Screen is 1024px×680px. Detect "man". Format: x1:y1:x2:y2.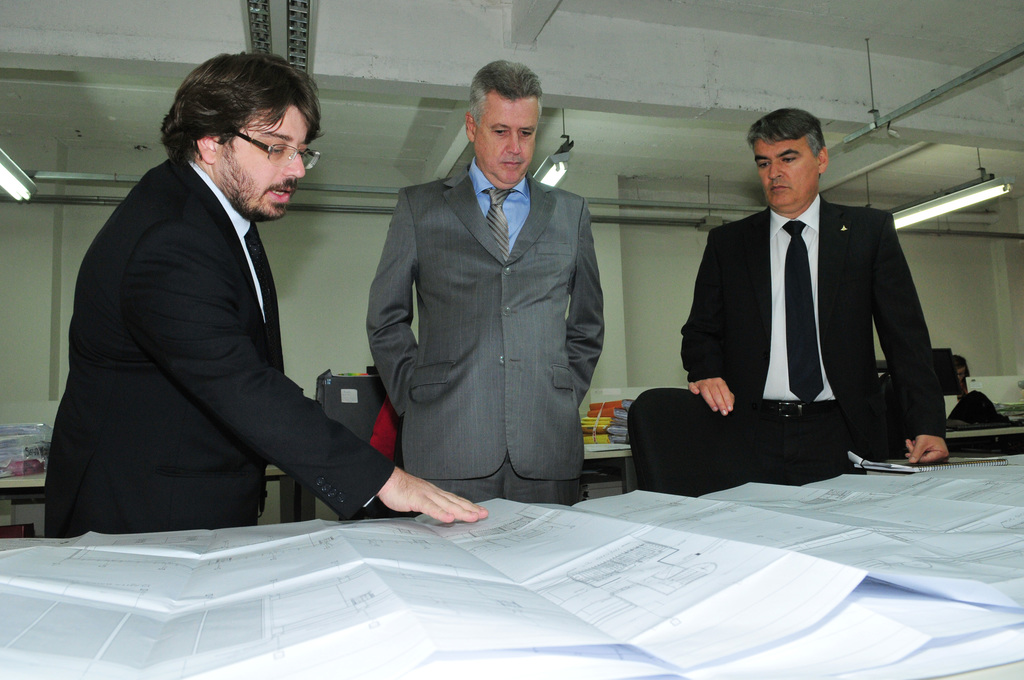
364:56:608:513.
